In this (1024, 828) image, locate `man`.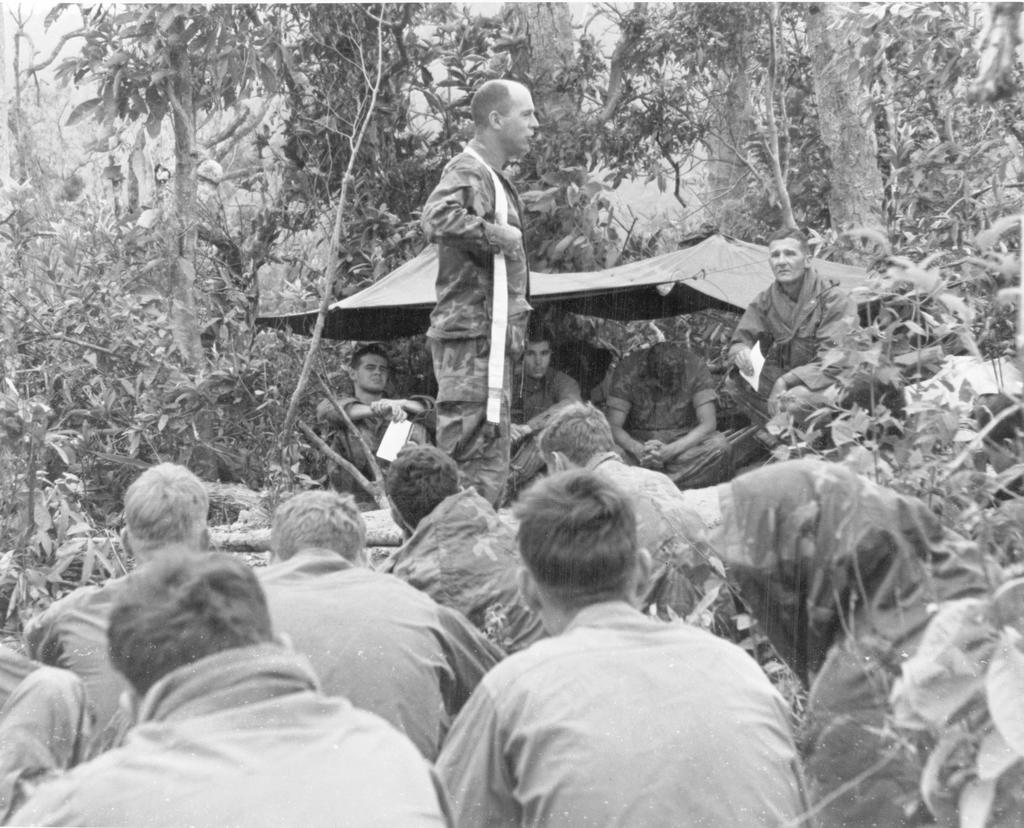
Bounding box: box=[251, 488, 510, 779].
